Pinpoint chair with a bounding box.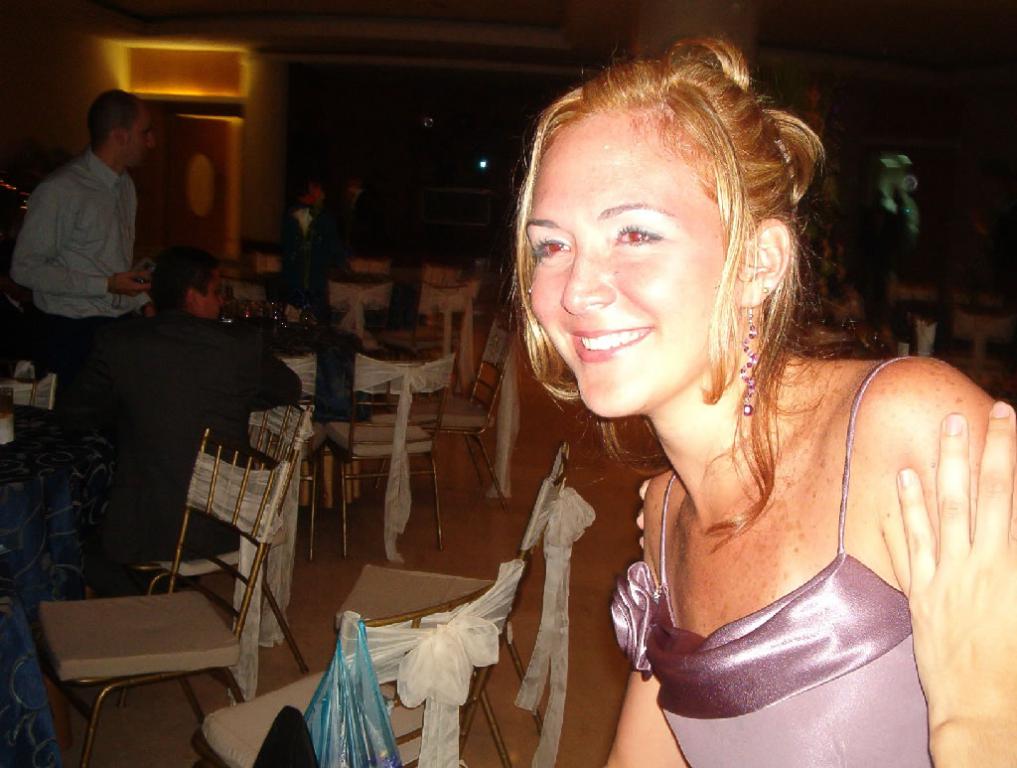
(x1=0, y1=370, x2=62, y2=407).
